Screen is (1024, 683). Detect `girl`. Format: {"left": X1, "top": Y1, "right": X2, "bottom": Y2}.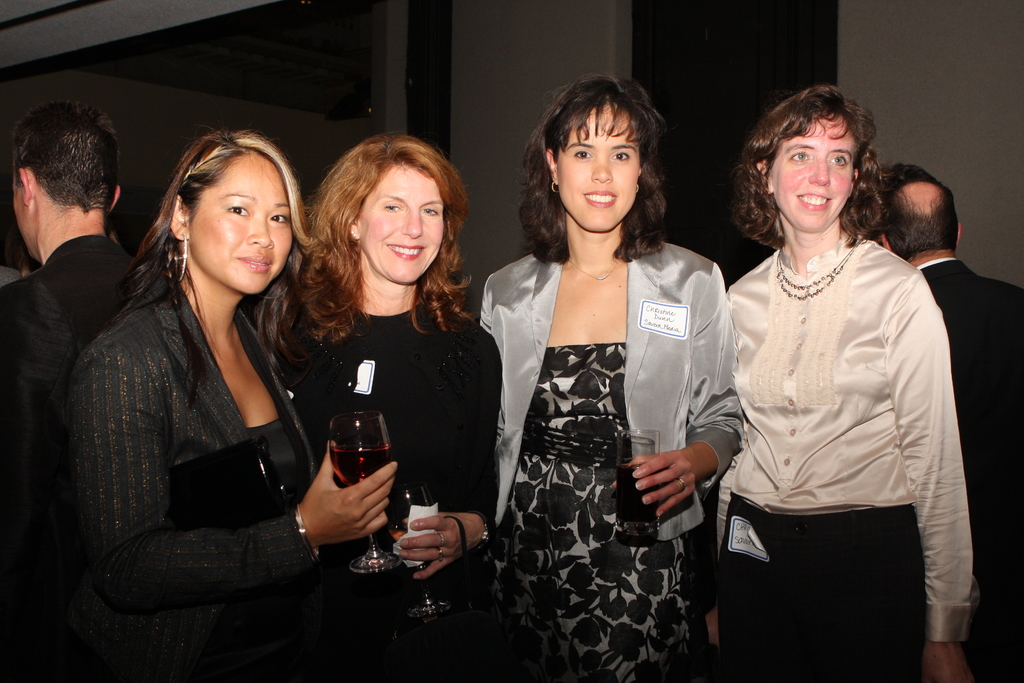
{"left": 737, "top": 84, "right": 978, "bottom": 678}.
